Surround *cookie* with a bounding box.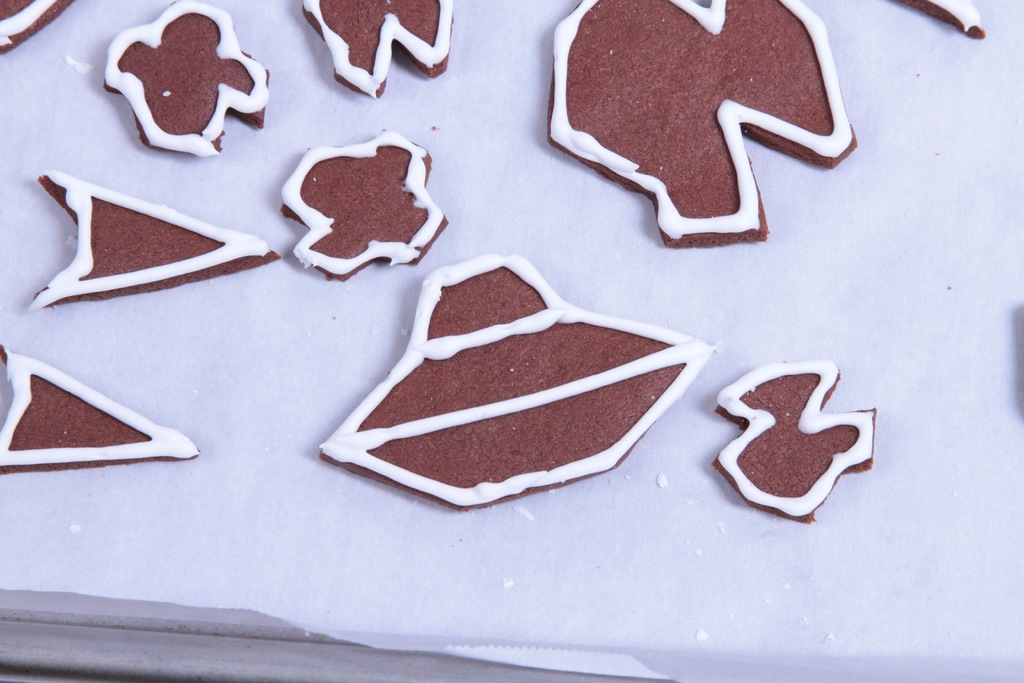
895,0,986,38.
